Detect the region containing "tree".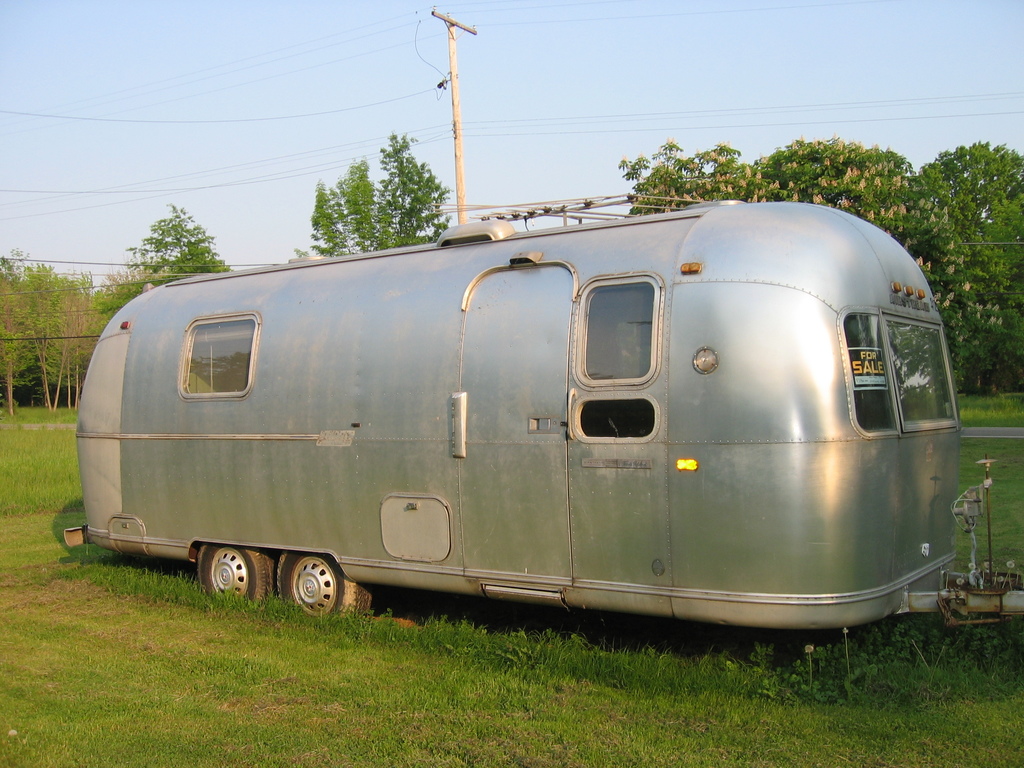
623:138:784:225.
